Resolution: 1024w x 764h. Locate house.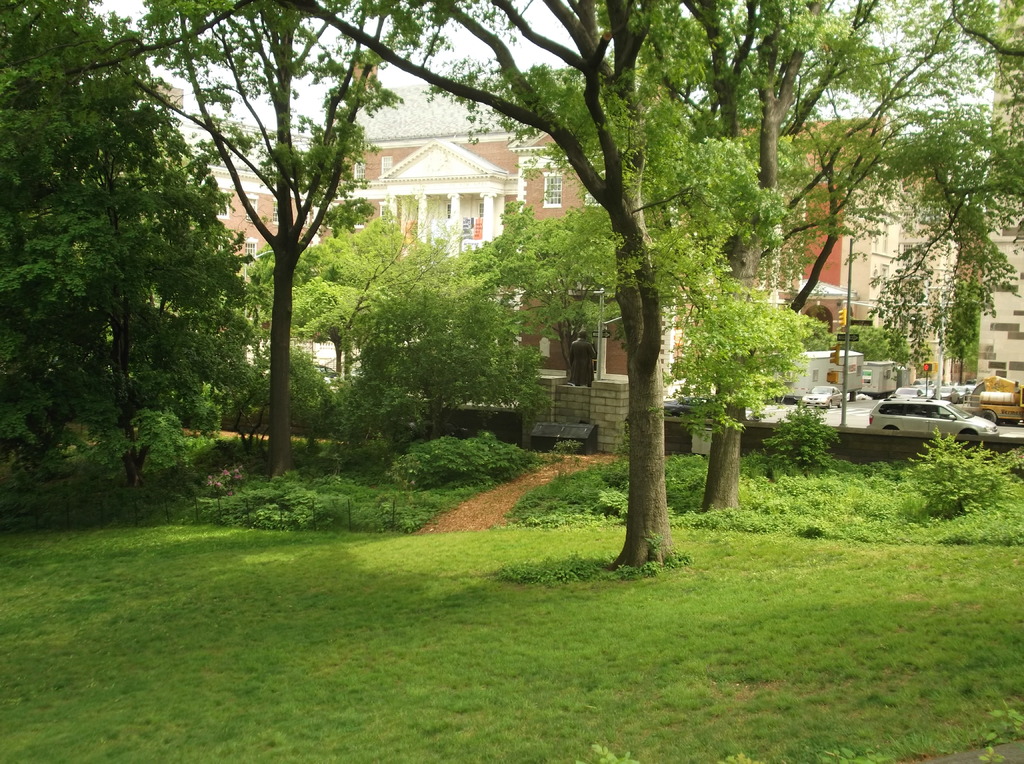
BBox(168, 97, 330, 342).
